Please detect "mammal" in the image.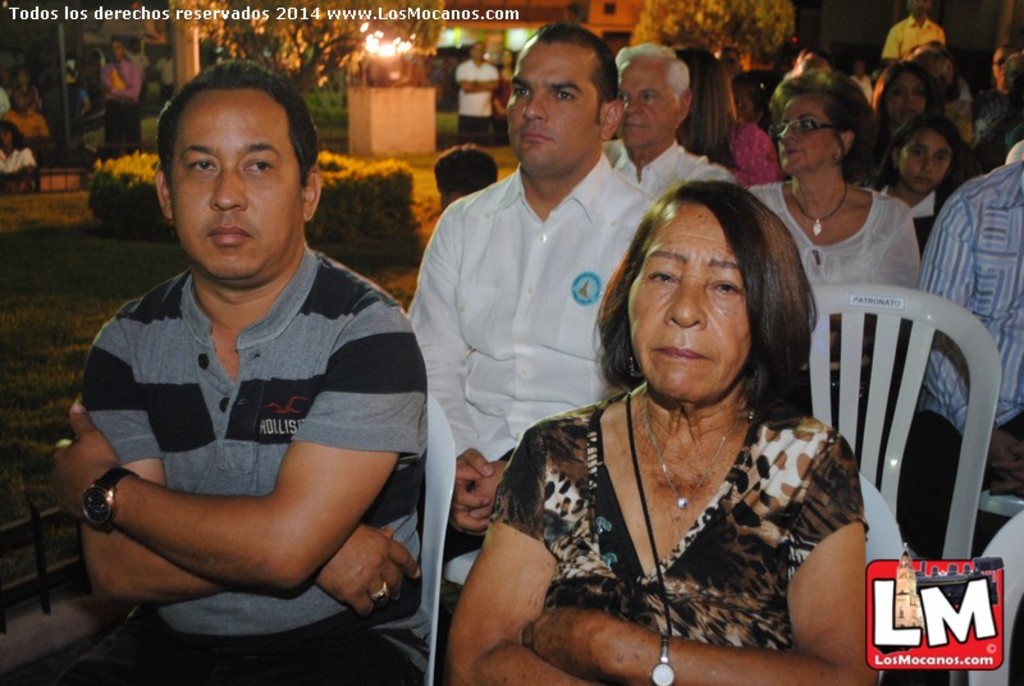
493:45:518:145.
